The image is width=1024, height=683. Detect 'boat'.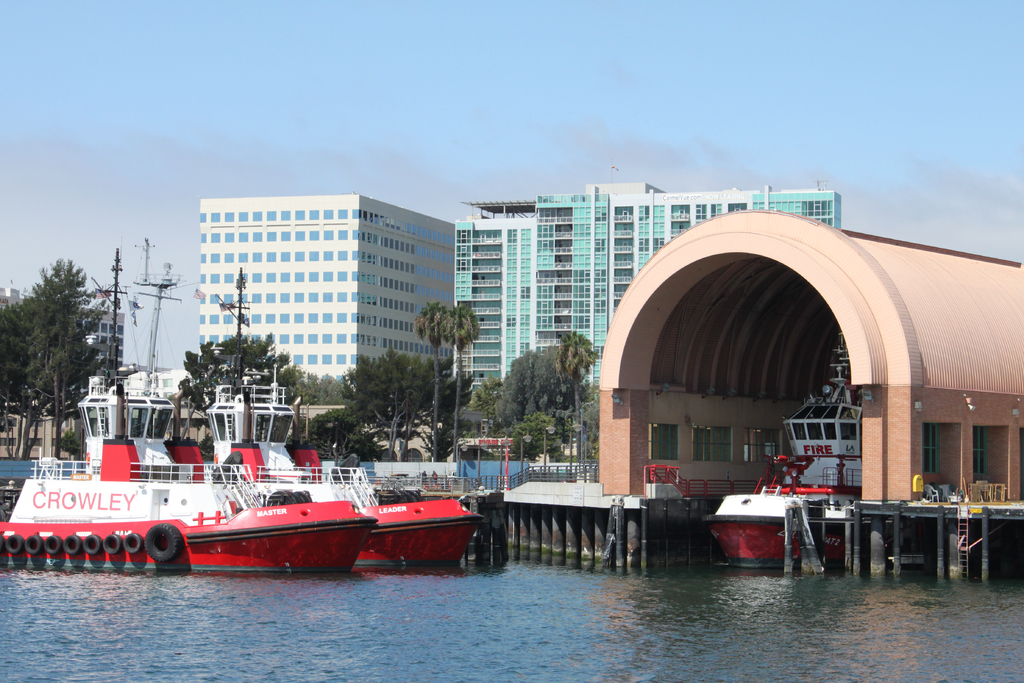
Detection: detection(0, 243, 376, 575).
